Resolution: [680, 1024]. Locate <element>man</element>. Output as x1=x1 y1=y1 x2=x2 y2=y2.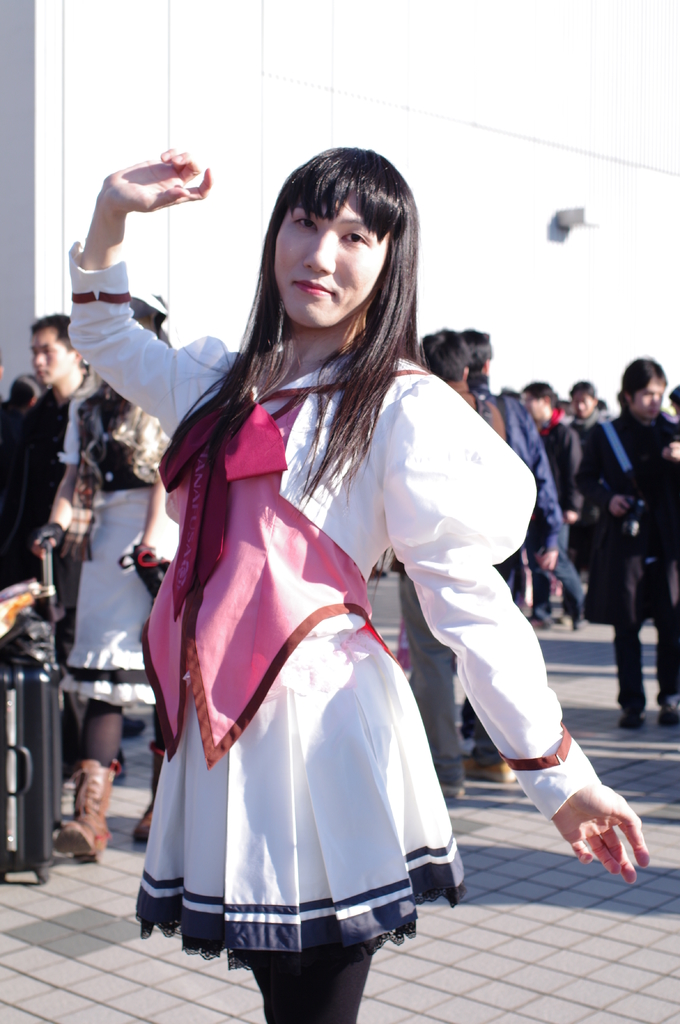
x1=518 y1=378 x2=589 y2=641.
